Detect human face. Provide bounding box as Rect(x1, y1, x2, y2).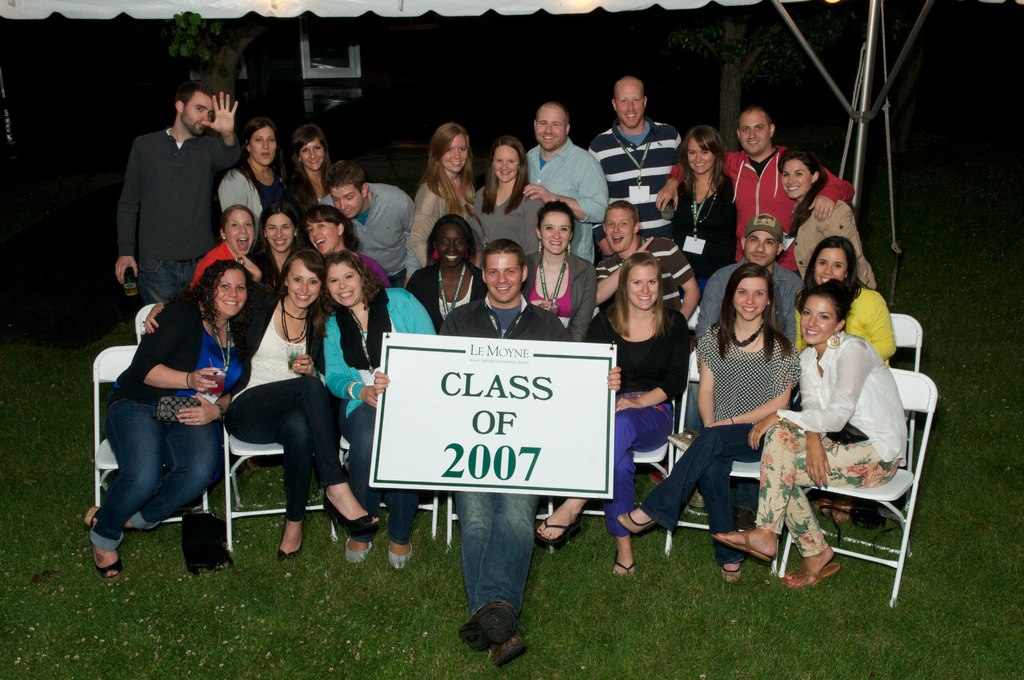
Rect(300, 136, 322, 169).
